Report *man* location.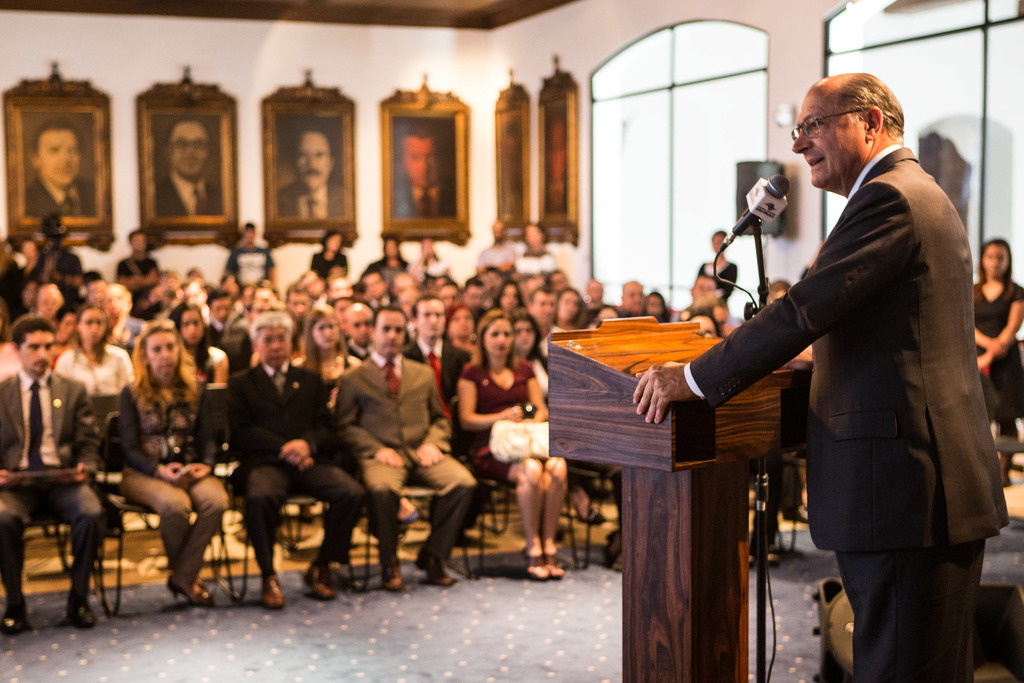
Report: box=[535, 293, 564, 351].
